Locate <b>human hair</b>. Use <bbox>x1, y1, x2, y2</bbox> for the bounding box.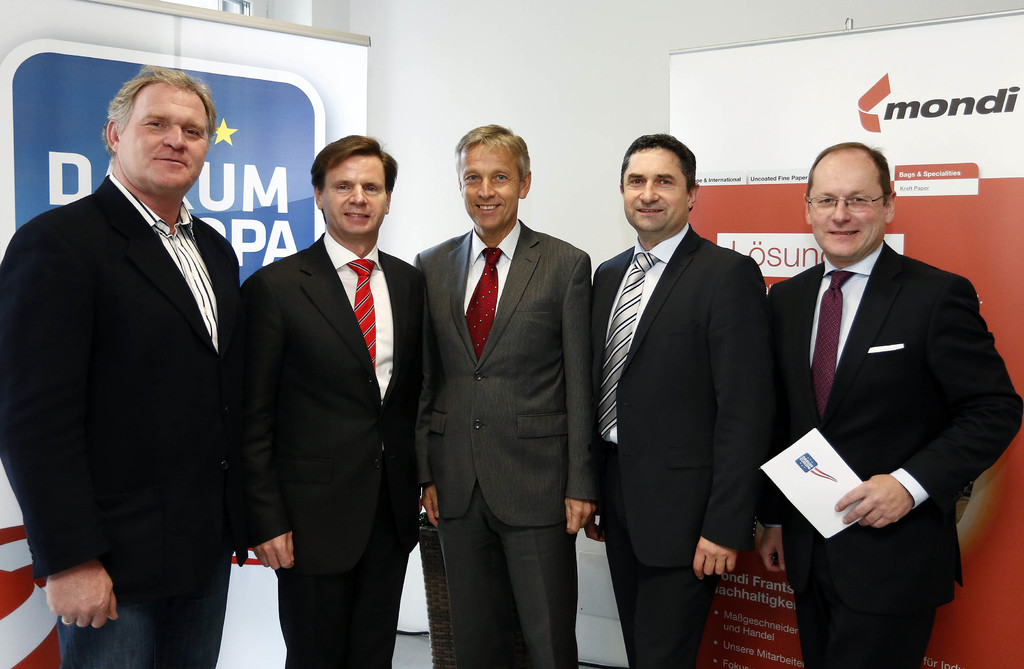
<bbox>450, 122, 531, 183</bbox>.
